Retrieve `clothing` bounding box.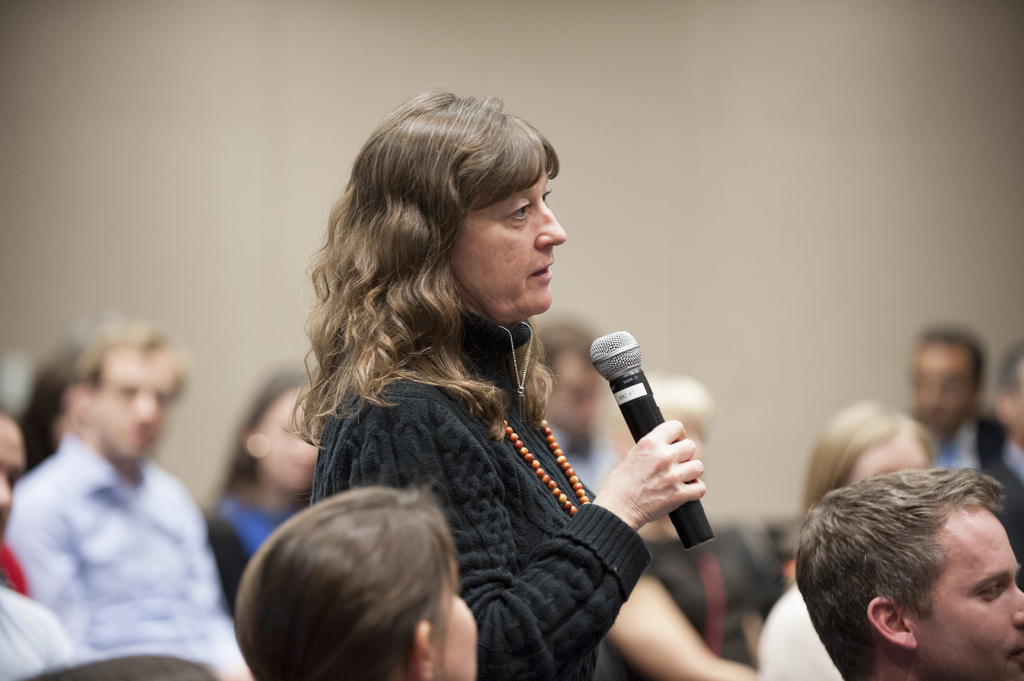
Bounding box: 204/482/298/632.
